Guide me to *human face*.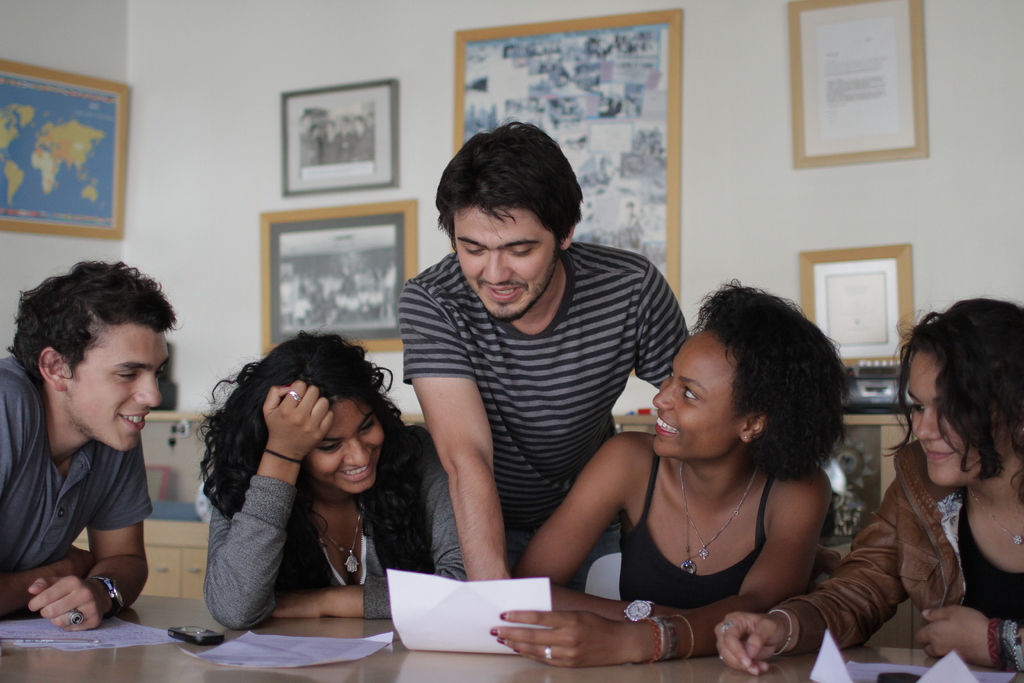
Guidance: l=307, t=393, r=384, b=496.
